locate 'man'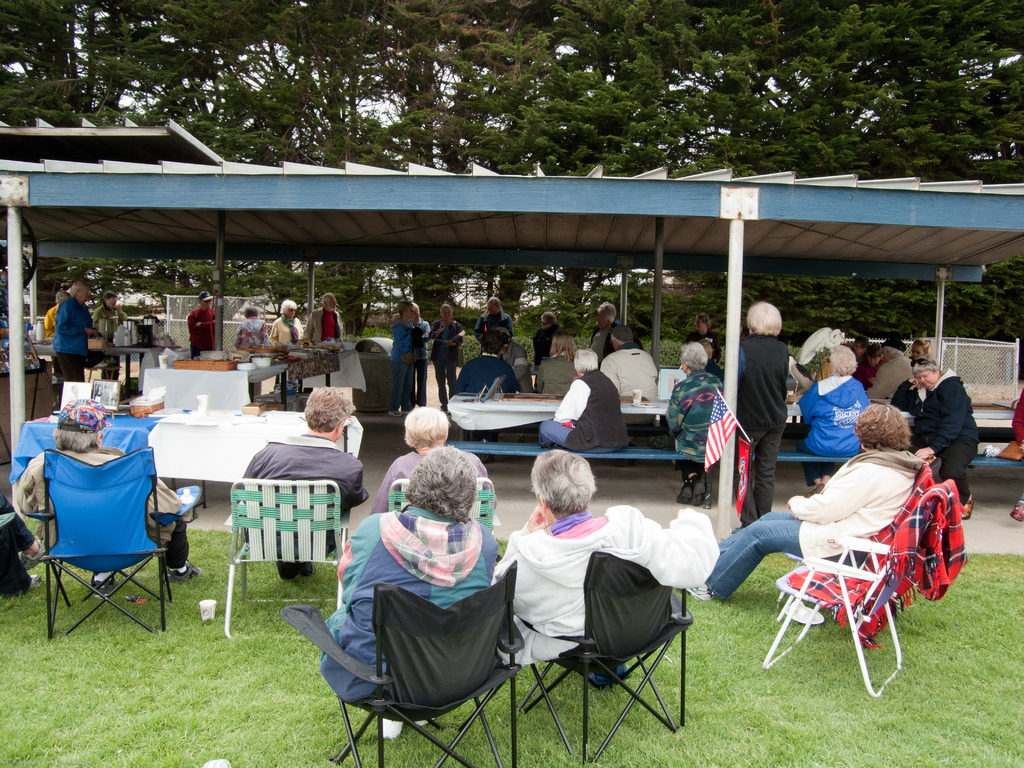
bbox(456, 328, 518, 460)
